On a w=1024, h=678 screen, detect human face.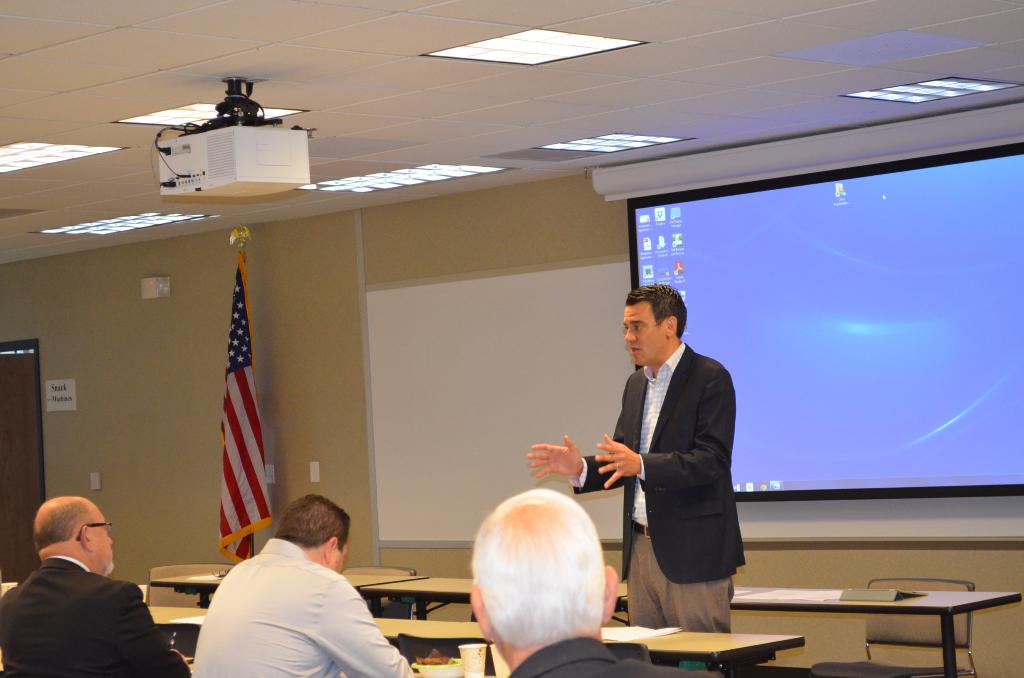
bbox=(92, 512, 112, 572).
